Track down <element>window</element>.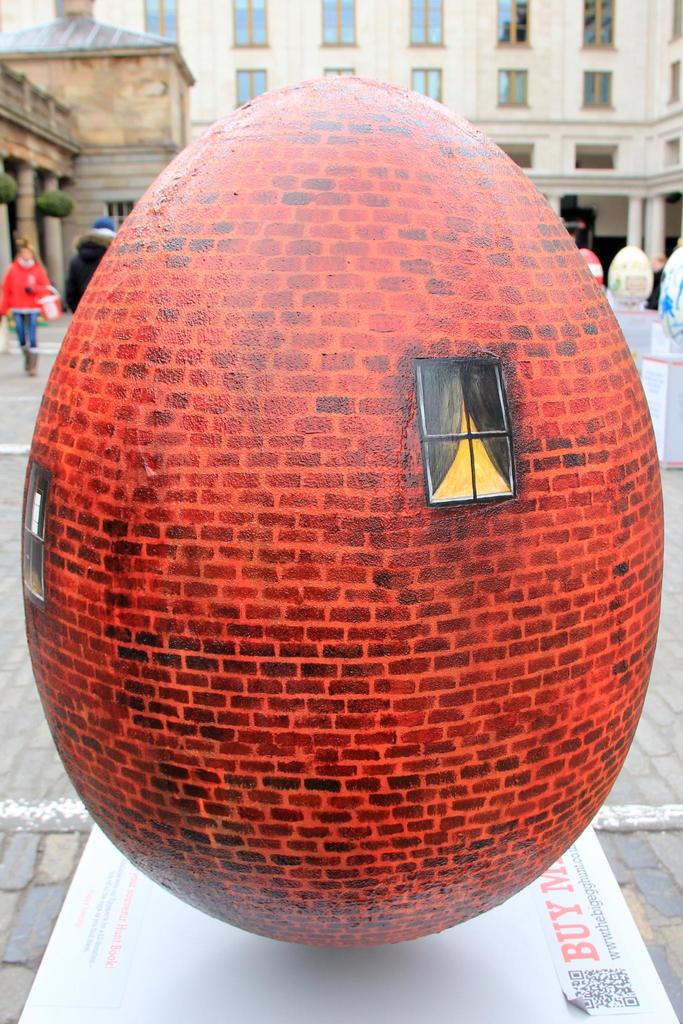
Tracked to rect(406, 0, 445, 48).
